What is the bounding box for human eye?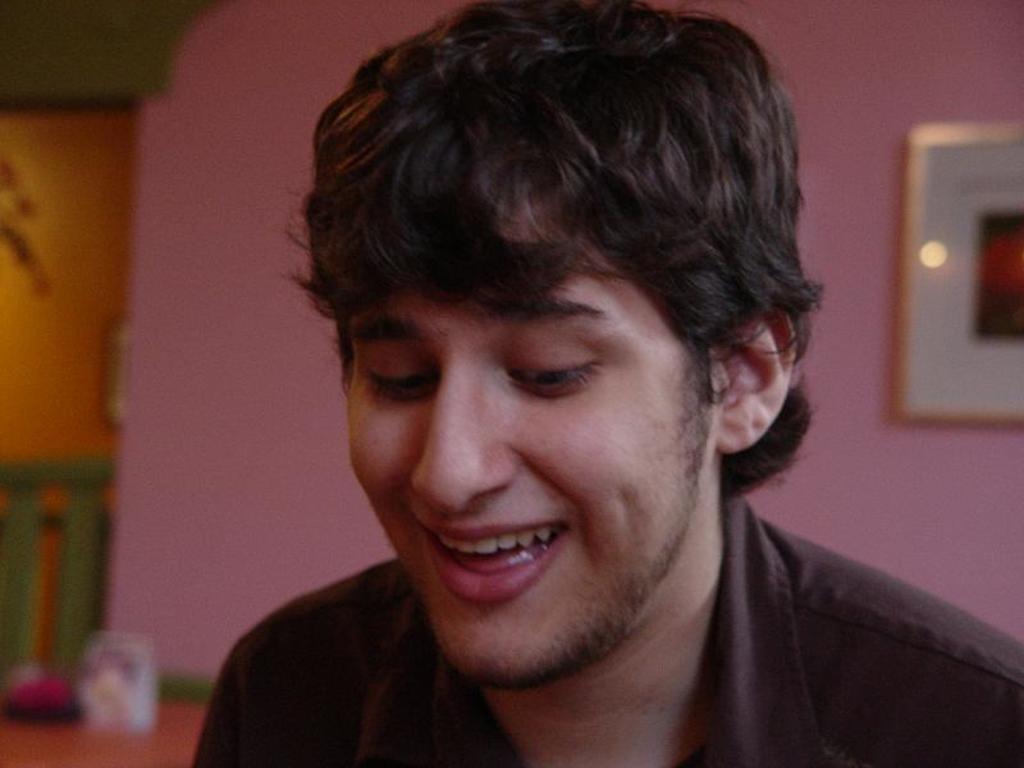
[left=508, top=321, right=618, bottom=403].
